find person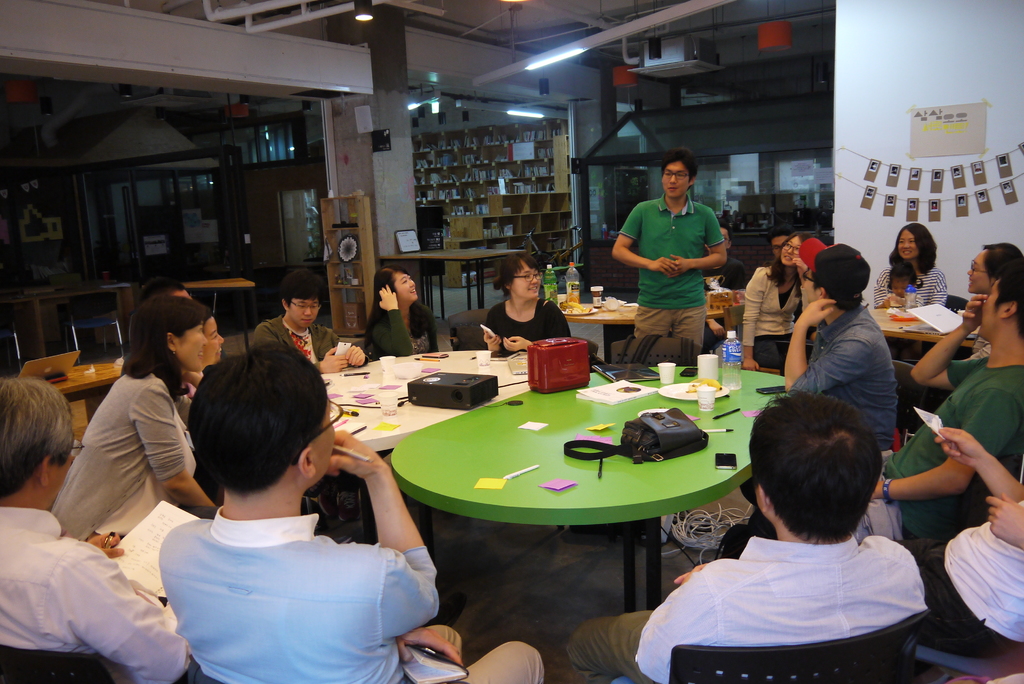
locate(875, 223, 947, 314)
